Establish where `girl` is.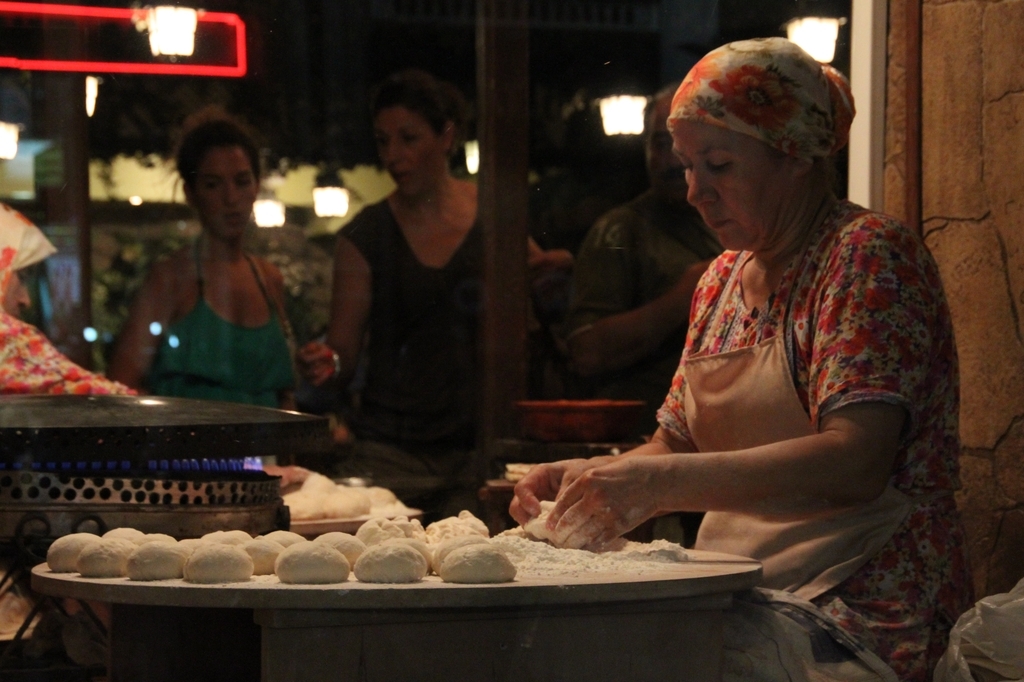
Established at Rect(104, 108, 301, 415).
